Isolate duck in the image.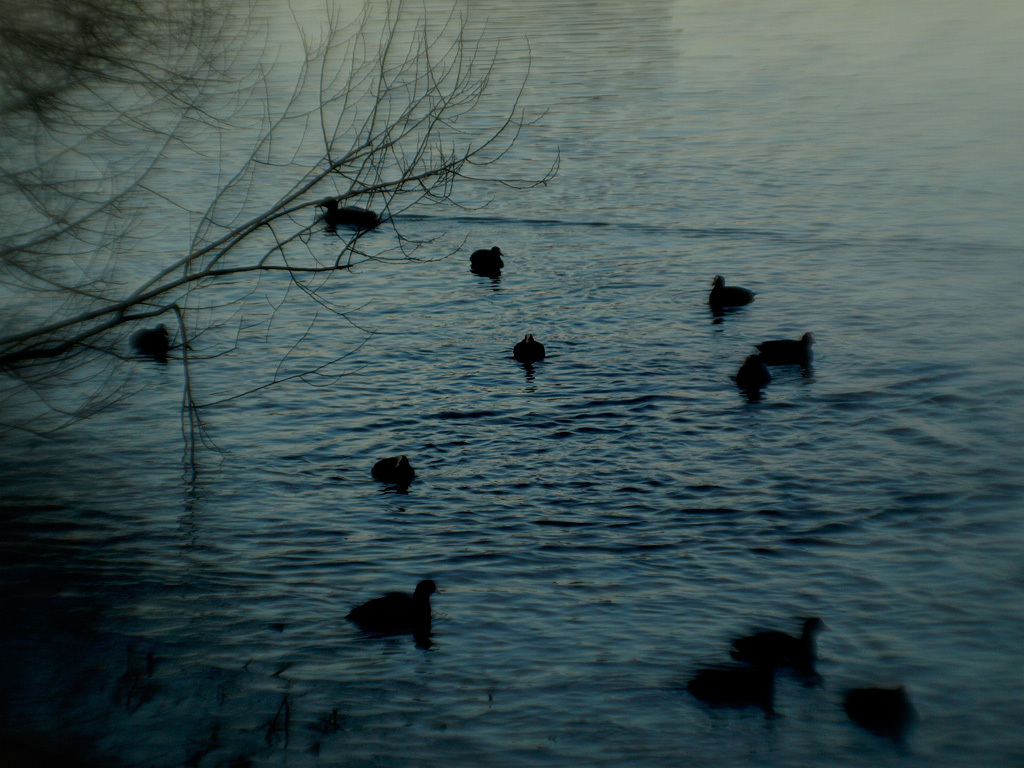
Isolated region: x1=509 y1=333 x2=552 y2=376.
